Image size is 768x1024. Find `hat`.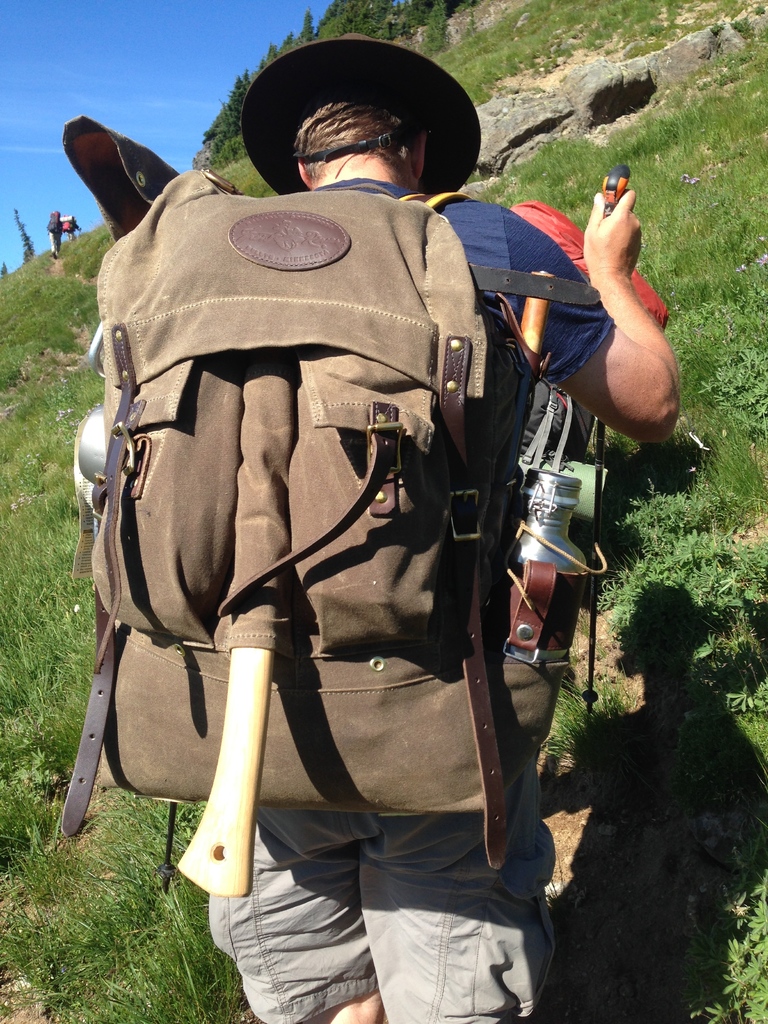
240/22/484/196.
